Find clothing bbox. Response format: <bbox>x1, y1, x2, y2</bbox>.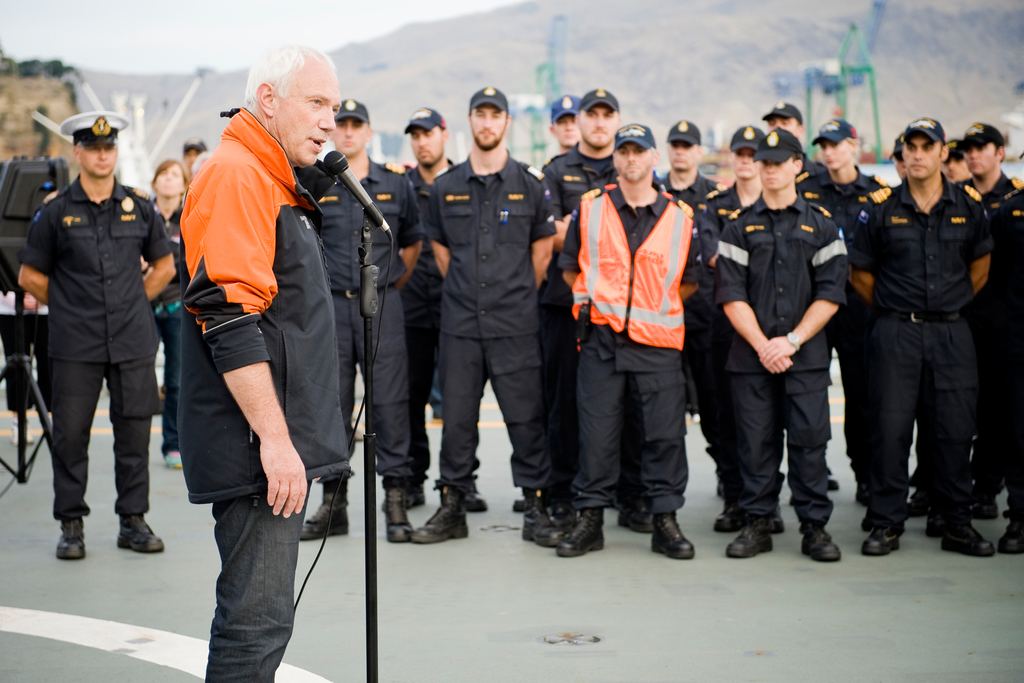
<bbox>178, 102, 355, 682</bbox>.
